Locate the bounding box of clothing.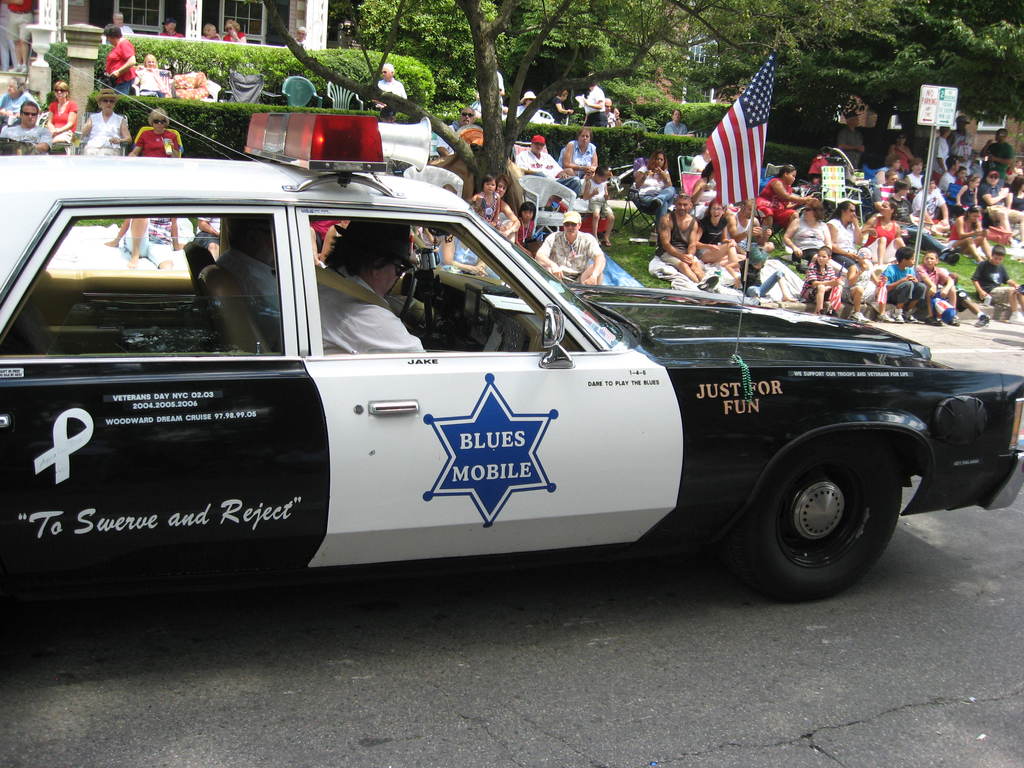
Bounding box: bbox=(84, 110, 124, 160).
